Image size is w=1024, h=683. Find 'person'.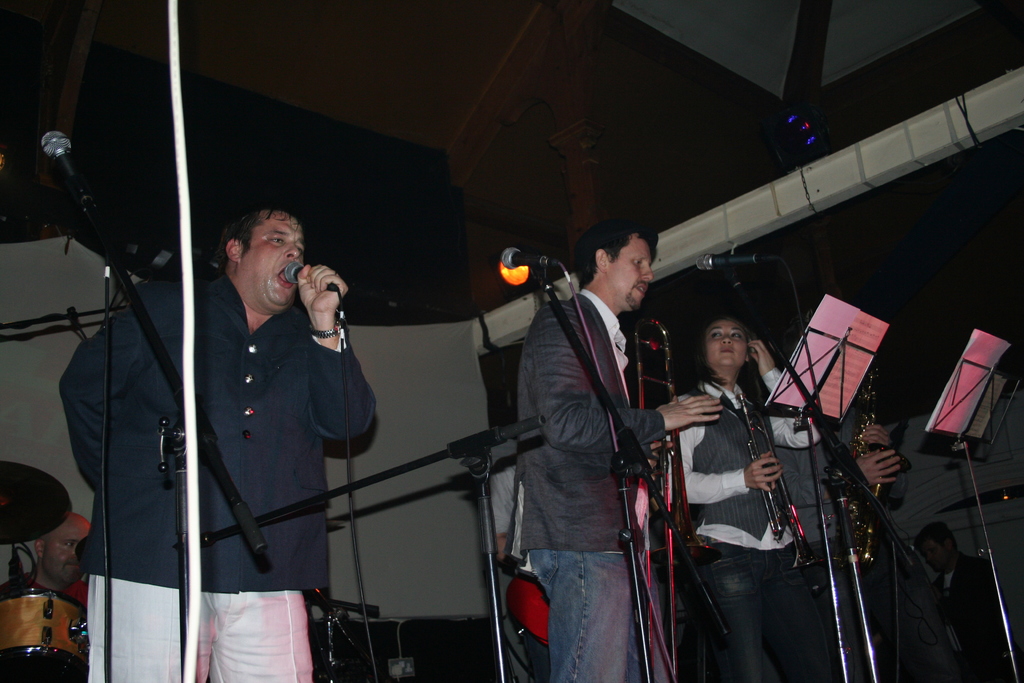
x1=490 y1=443 x2=554 y2=682.
